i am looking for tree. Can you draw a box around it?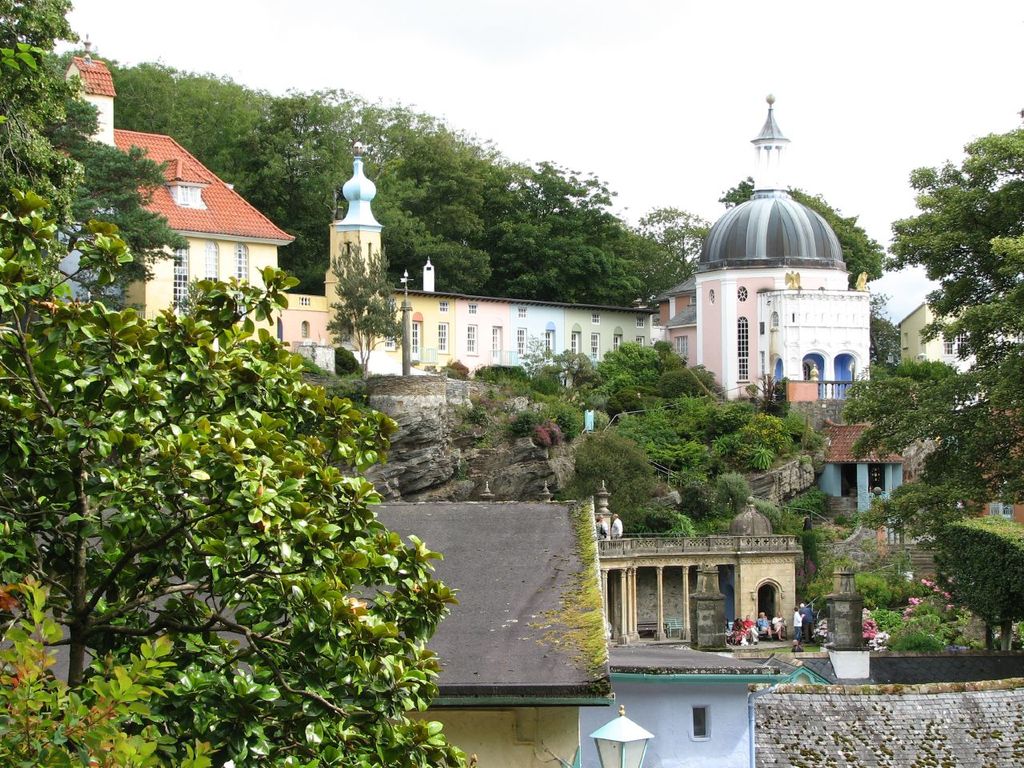
Sure, the bounding box is (0, 575, 215, 767).
